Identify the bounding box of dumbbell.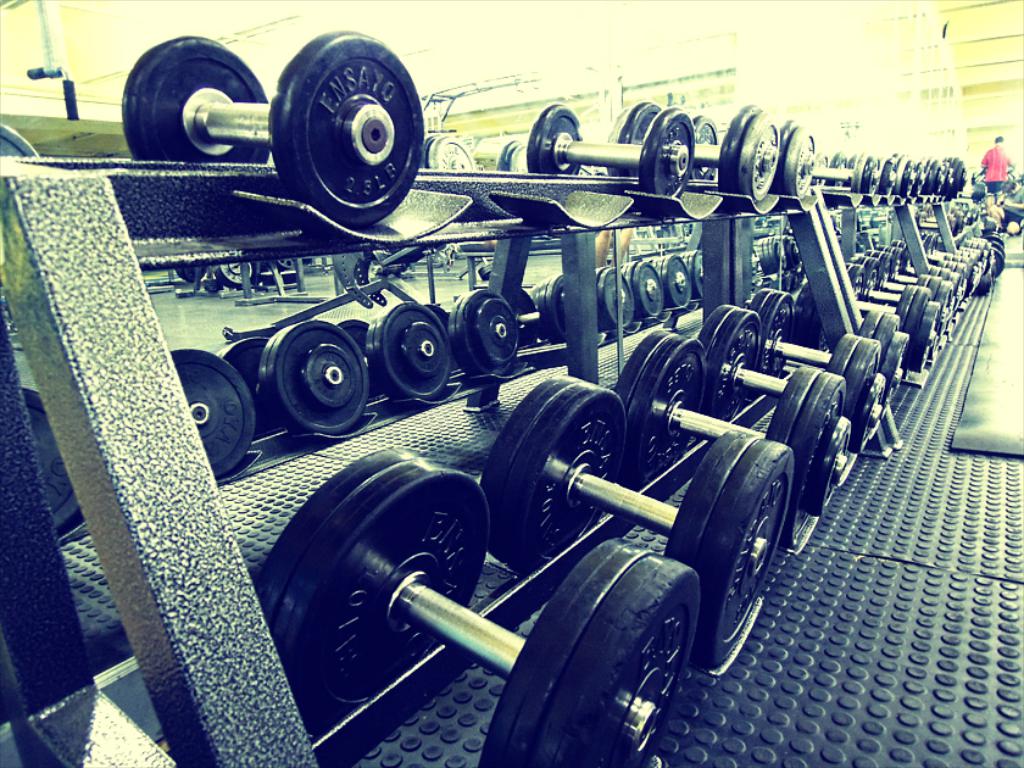
755:283:911:391.
